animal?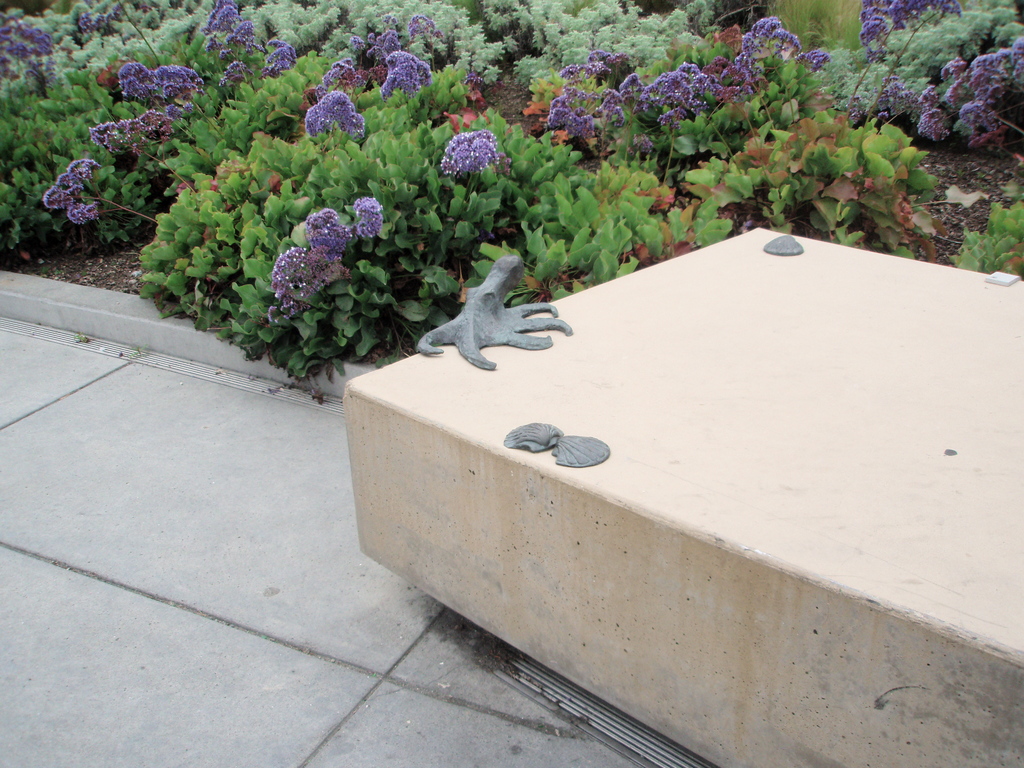
x1=411, y1=257, x2=576, y2=373
